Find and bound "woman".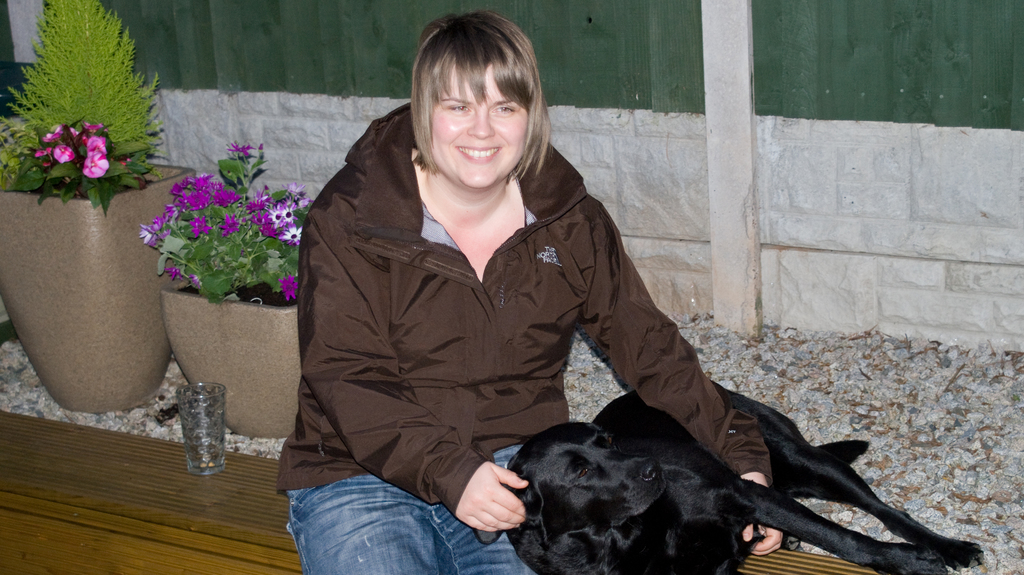
Bound: 285,57,916,574.
